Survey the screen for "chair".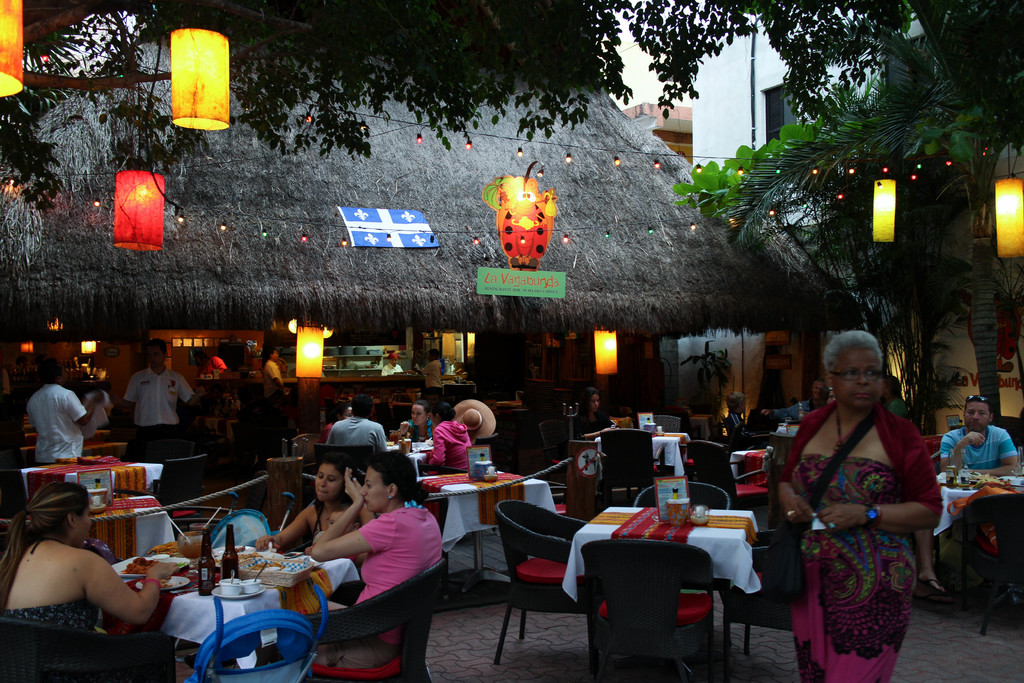
Survey found: region(0, 613, 187, 682).
